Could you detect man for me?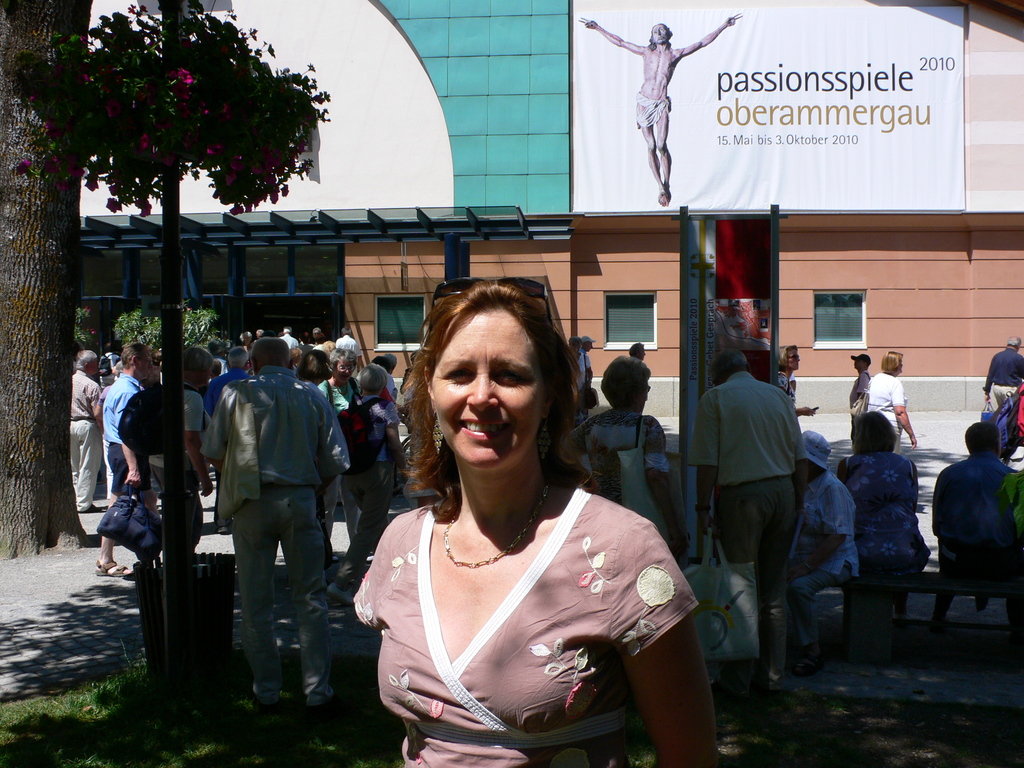
Detection result: x1=570, y1=333, x2=587, y2=405.
